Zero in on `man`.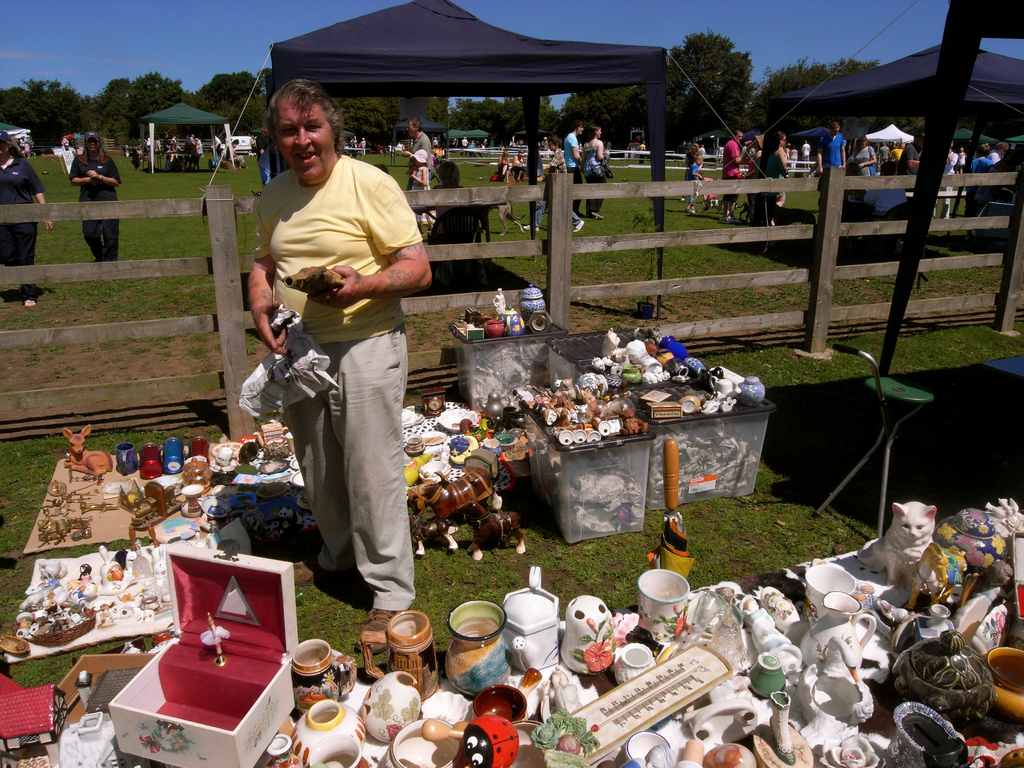
Zeroed in: [931,141,957,216].
